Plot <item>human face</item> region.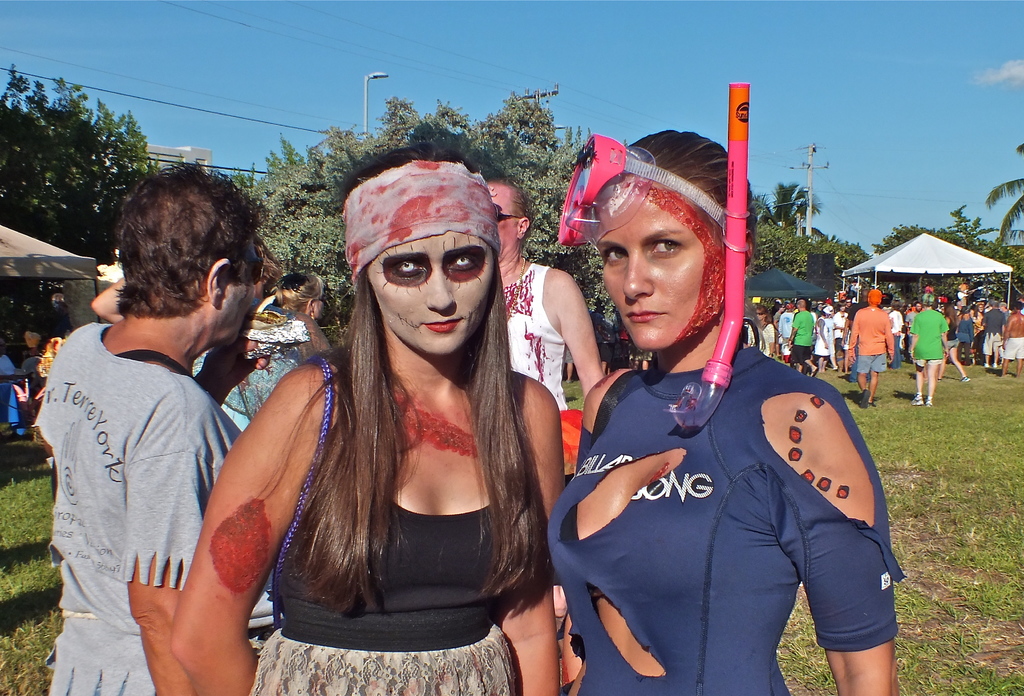
Plotted at 367, 232, 493, 354.
